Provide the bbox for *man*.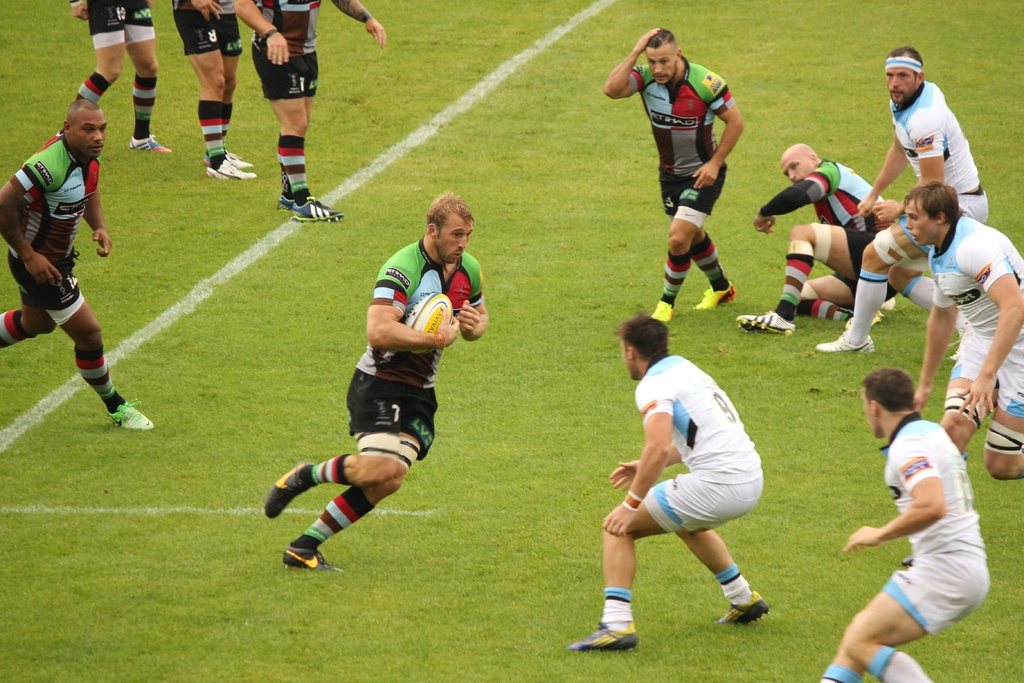
detection(817, 47, 988, 354).
